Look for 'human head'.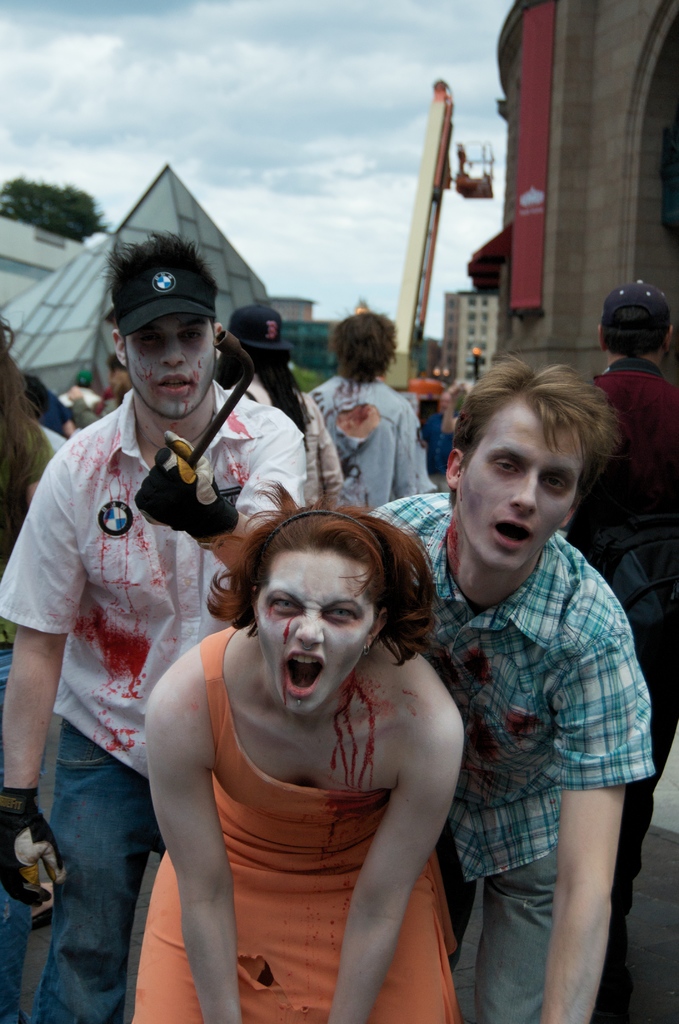
Found: Rect(446, 362, 618, 572).
